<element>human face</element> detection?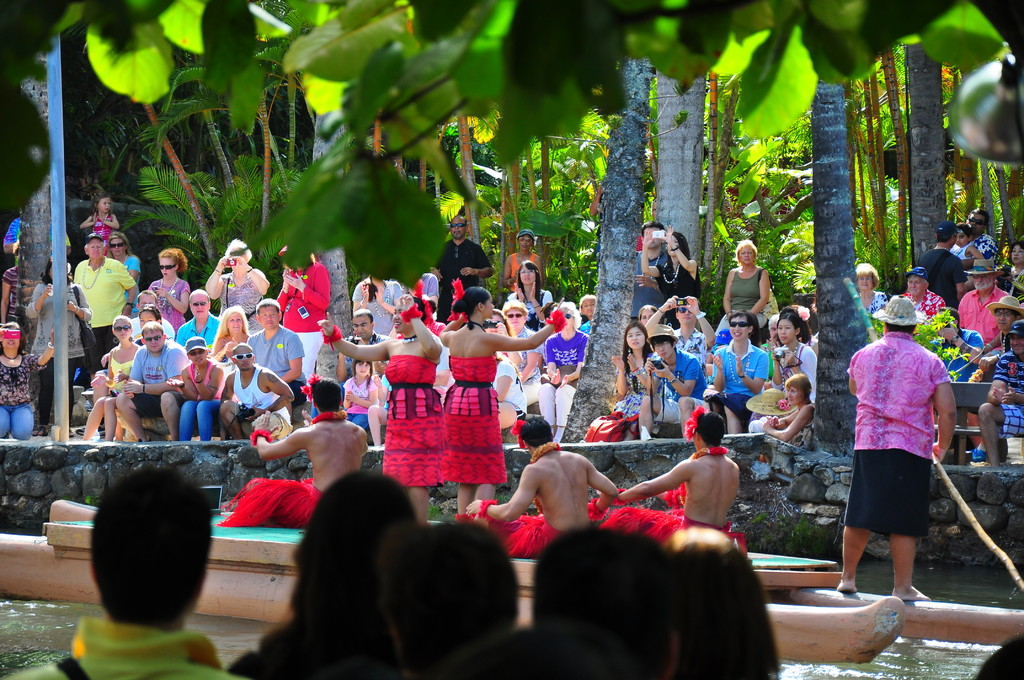
486:313:504:332
